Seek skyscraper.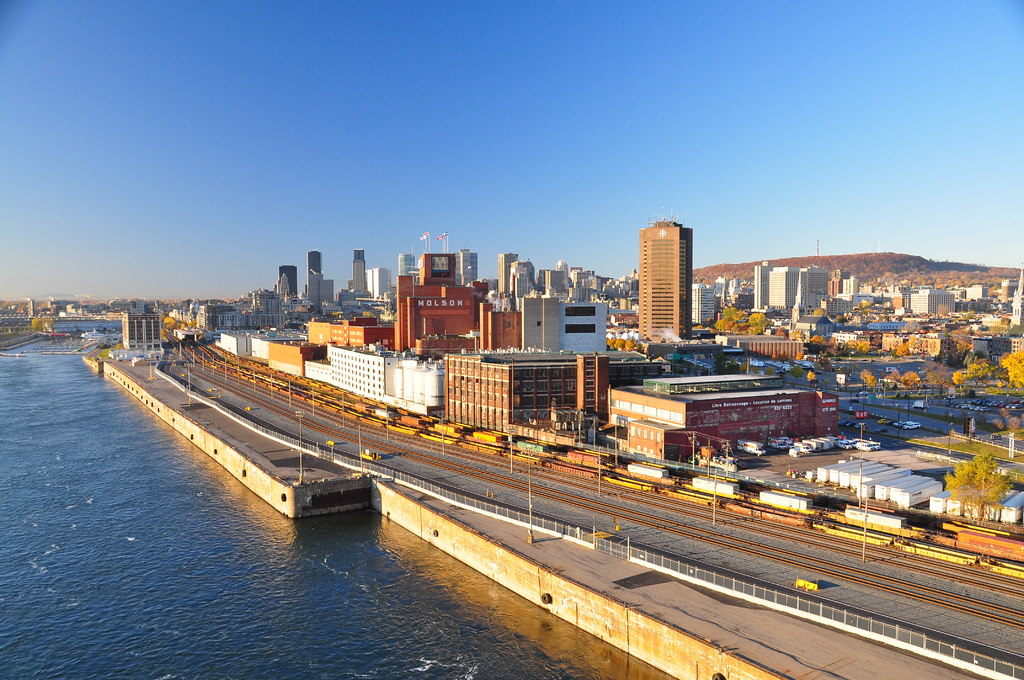
locate(456, 247, 478, 286).
